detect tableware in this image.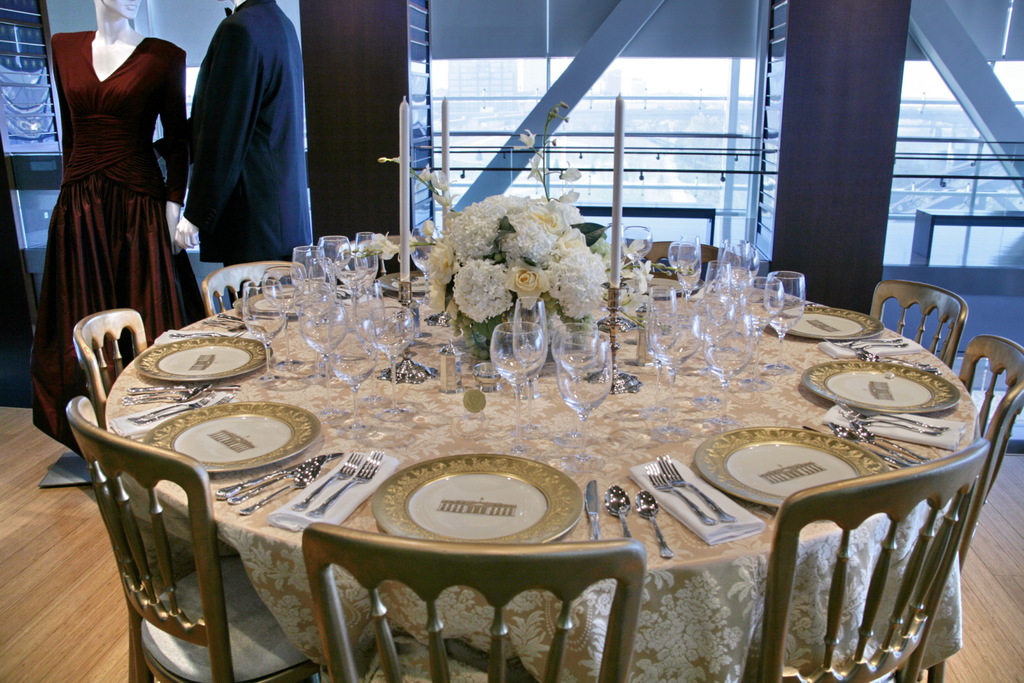
Detection: 692:425:892:513.
